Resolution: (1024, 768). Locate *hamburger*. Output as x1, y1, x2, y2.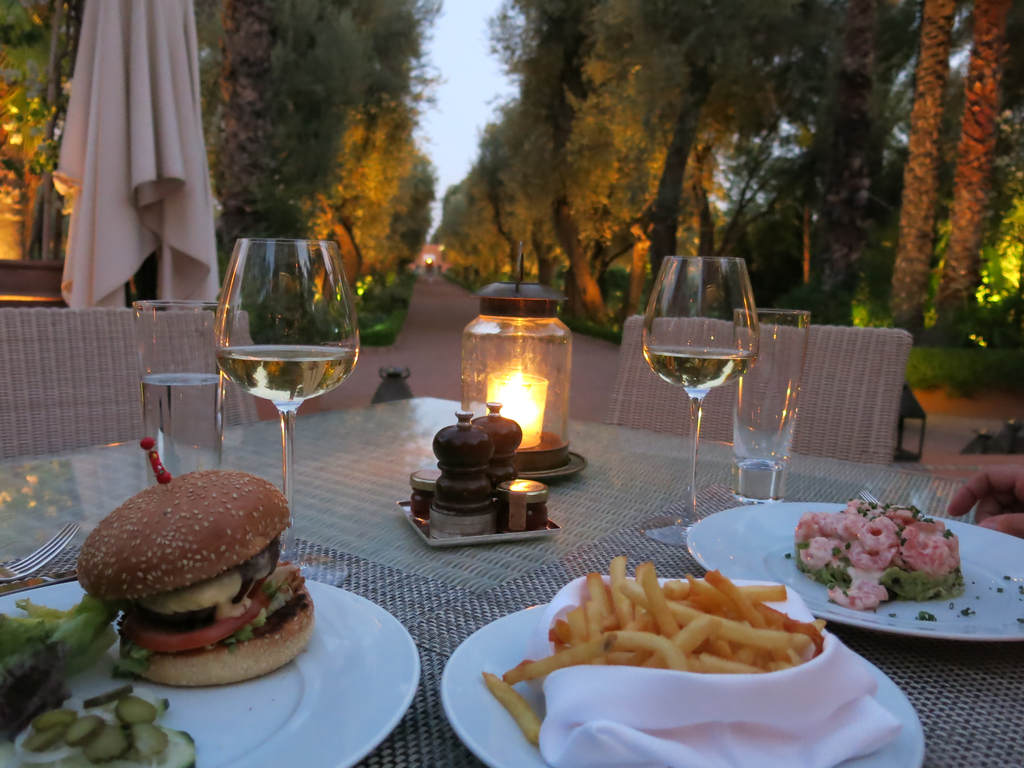
74, 469, 324, 683.
